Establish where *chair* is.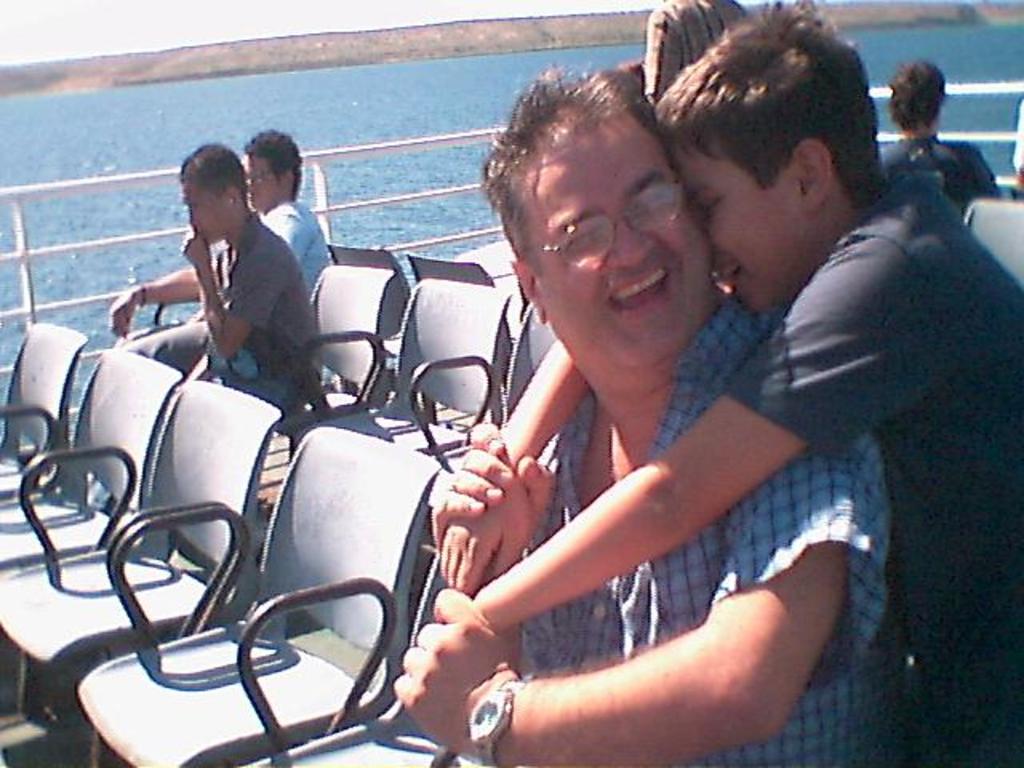
Established at locate(963, 200, 1022, 283).
